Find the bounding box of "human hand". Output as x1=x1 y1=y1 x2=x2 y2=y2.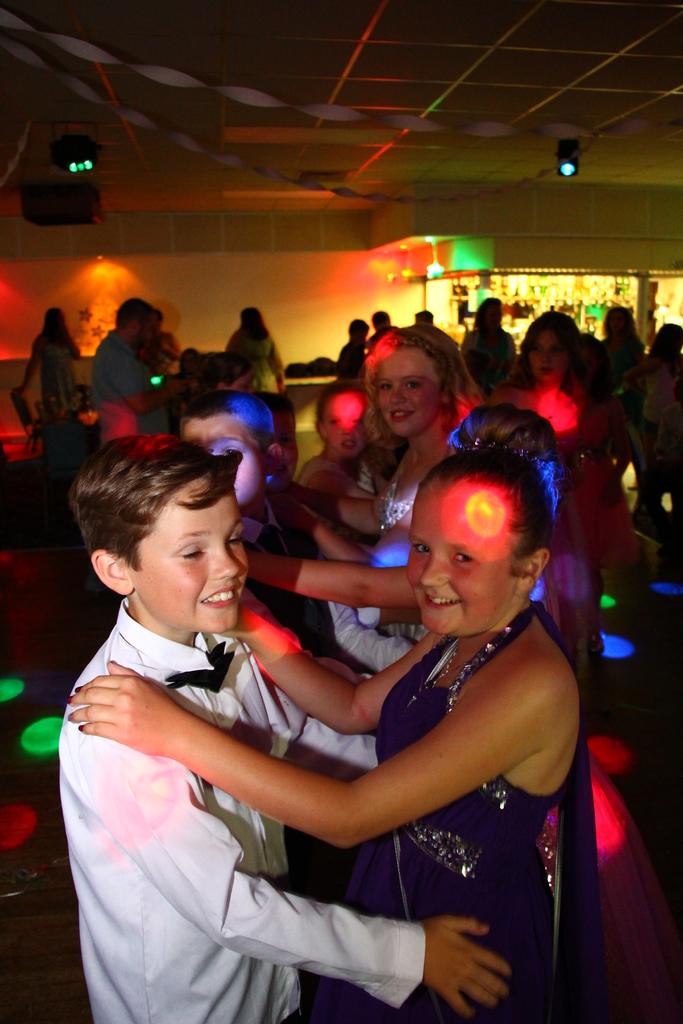
x1=62 y1=657 x2=194 y2=755.
